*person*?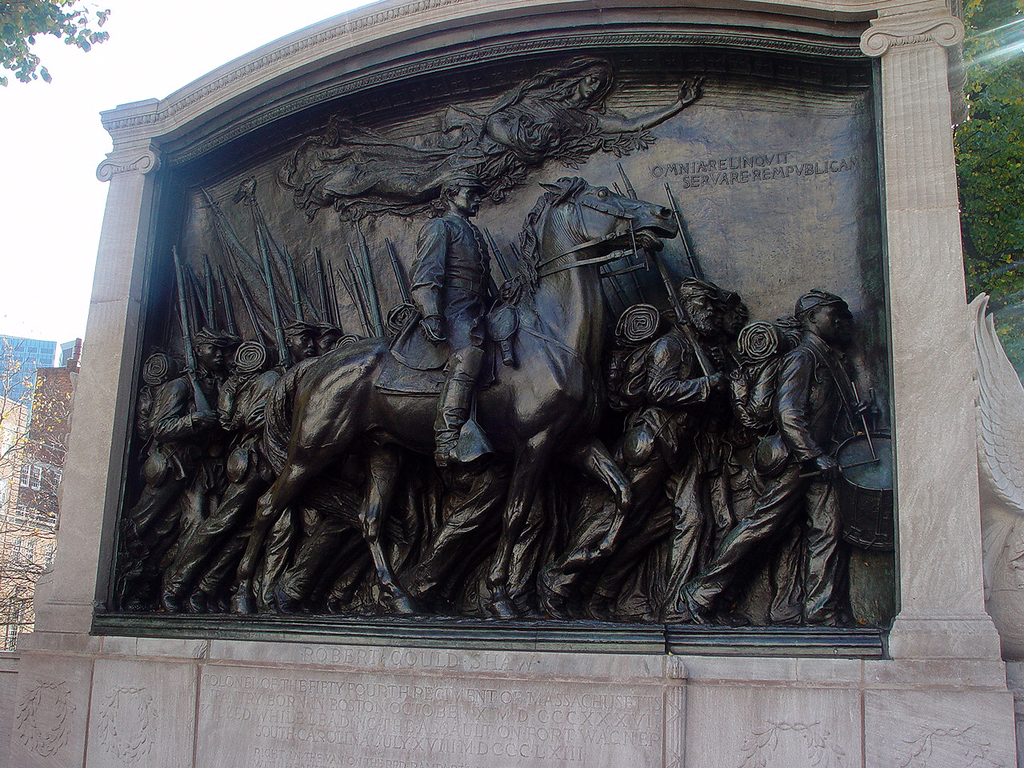
x1=402 y1=167 x2=490 y2=470
